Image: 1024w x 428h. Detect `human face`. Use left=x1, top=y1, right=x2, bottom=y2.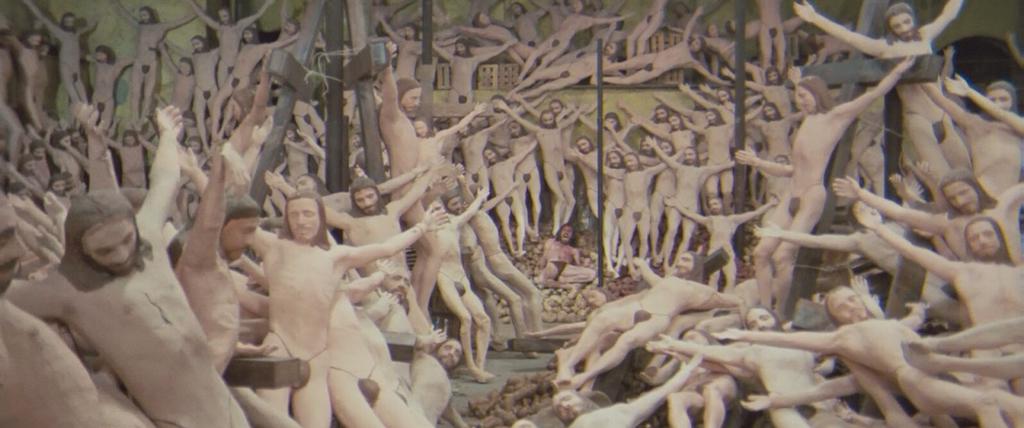
left=602, top=146, right=619, bottom=167.
